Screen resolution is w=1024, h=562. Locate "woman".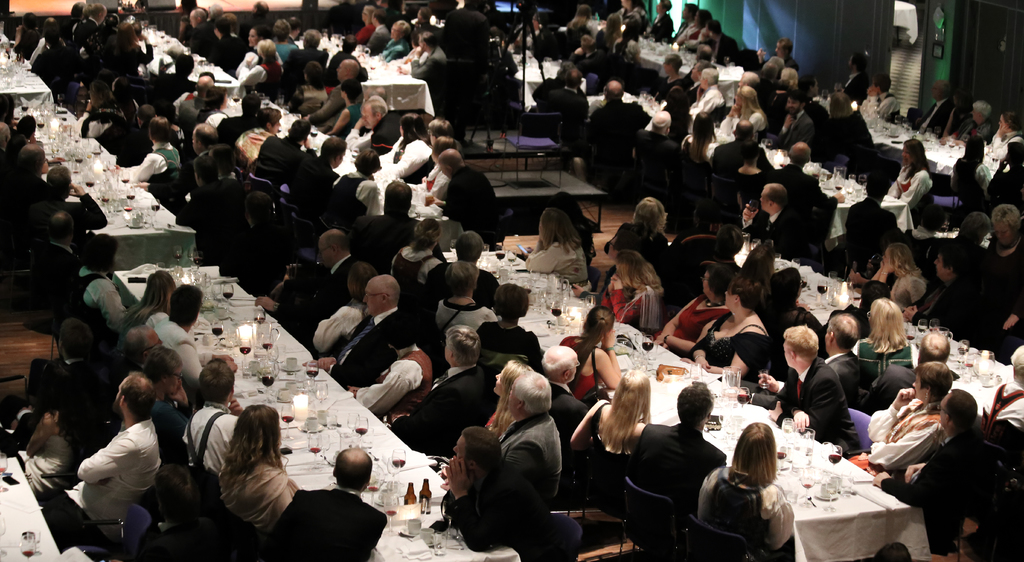
x1=987, y1=110, x2=1023, y2=170.
